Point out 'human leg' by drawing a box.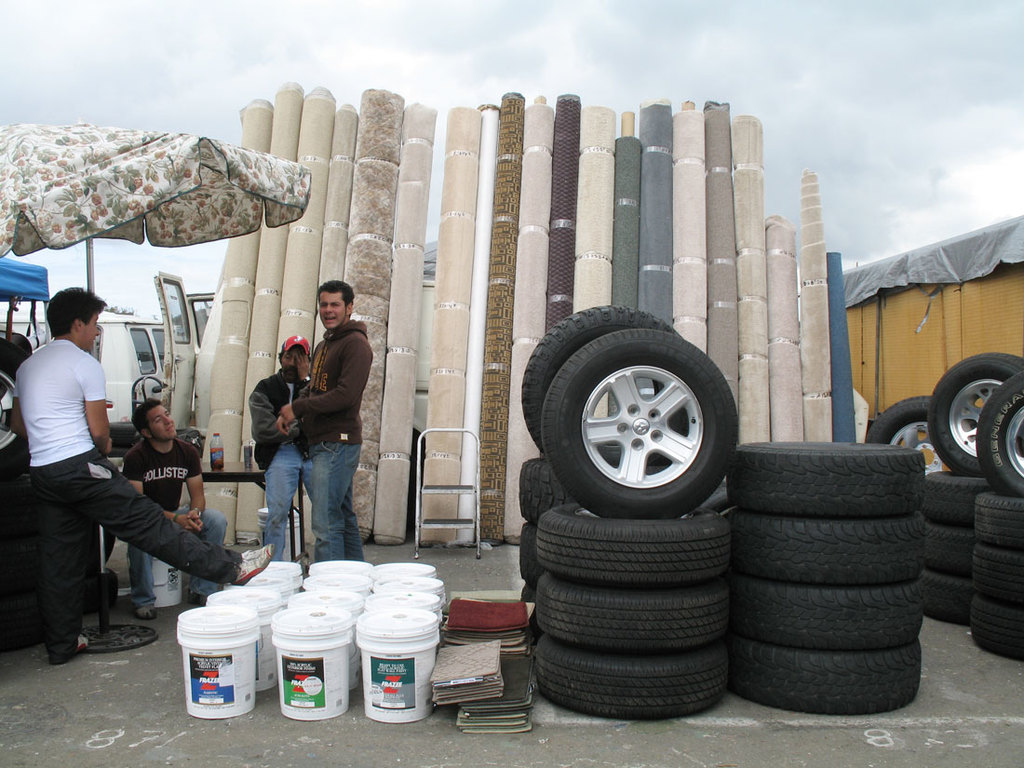
<region>129, 541, 156, 617</region>.
